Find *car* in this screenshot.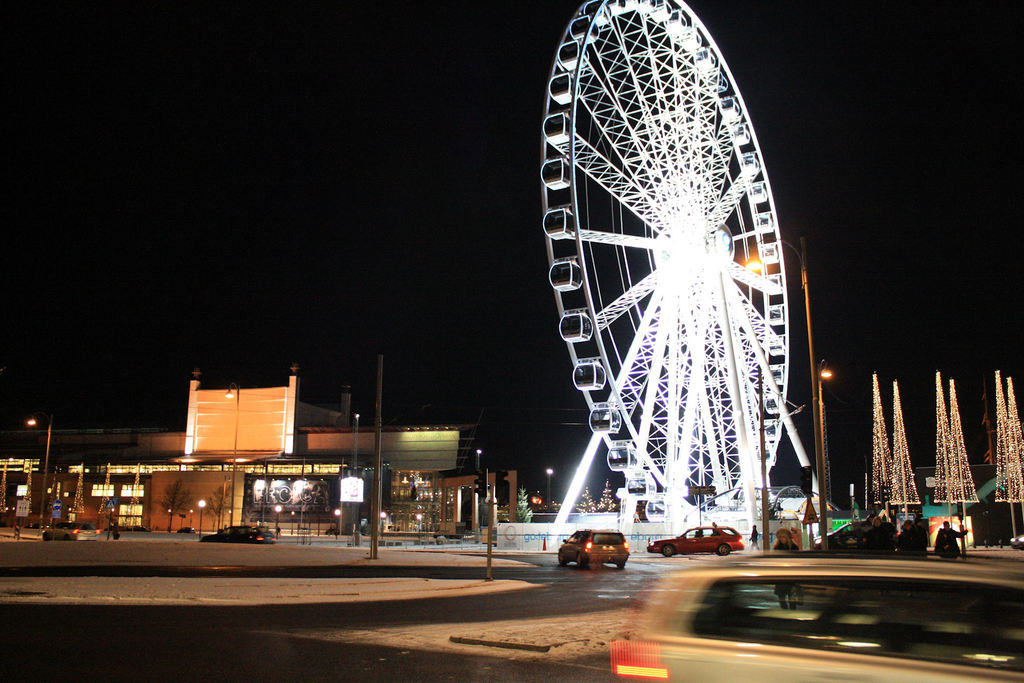
The bounding box for *car* is {"left": 648, "top": 524, "right": 750, "bottom": 557}.
